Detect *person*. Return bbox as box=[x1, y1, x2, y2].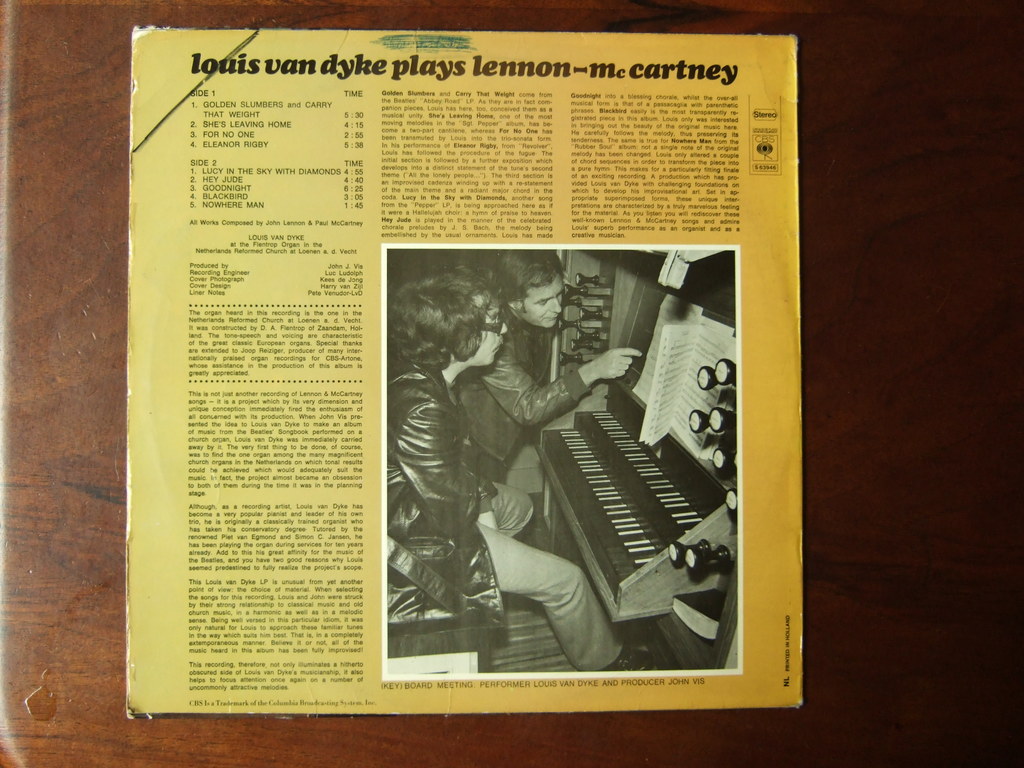
box=[447, 245, 639, 491].
